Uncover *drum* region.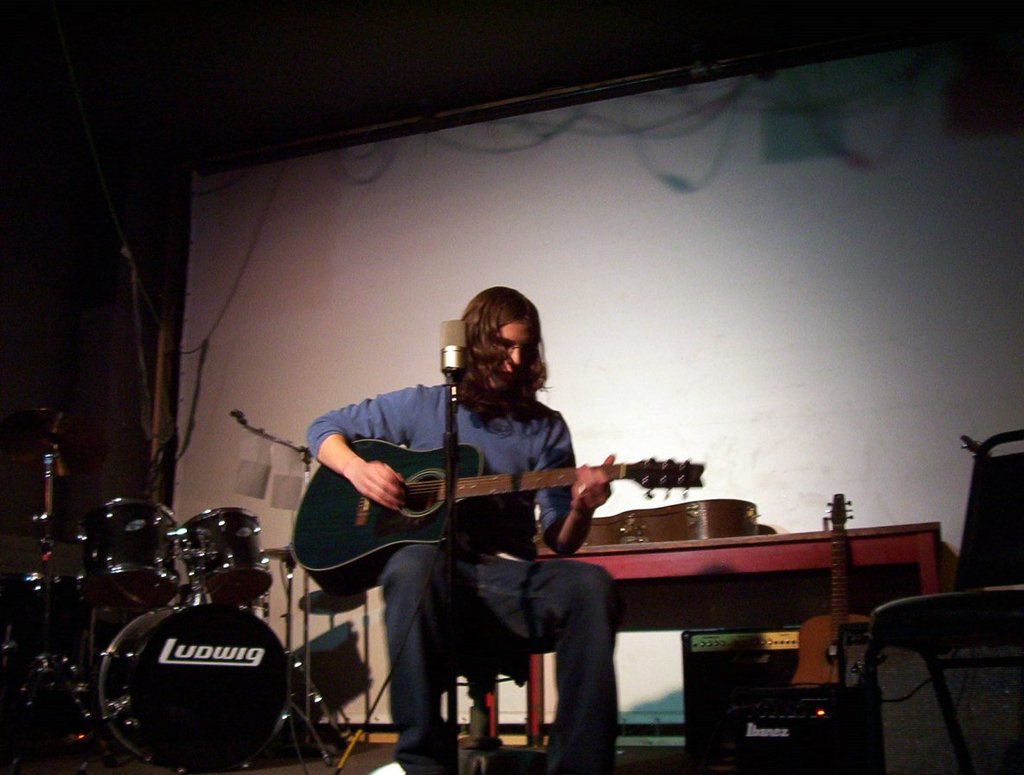
Uncovered: x1=180, y1=507, x2=272, y2=605.
